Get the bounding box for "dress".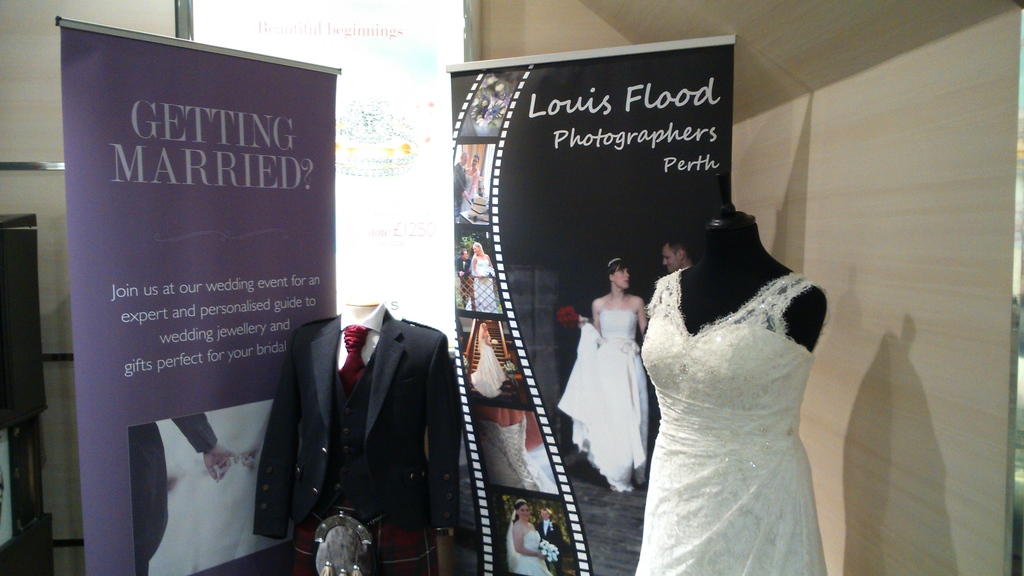
556 308 646 490.
